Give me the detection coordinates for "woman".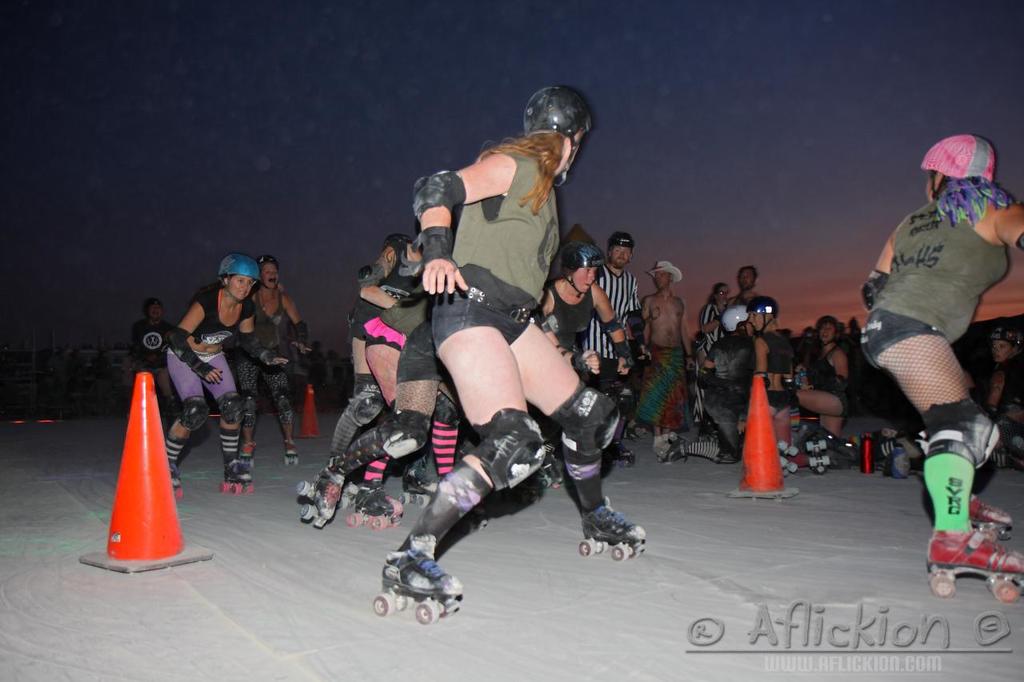
bbox=(698, 281, 730, 365).
